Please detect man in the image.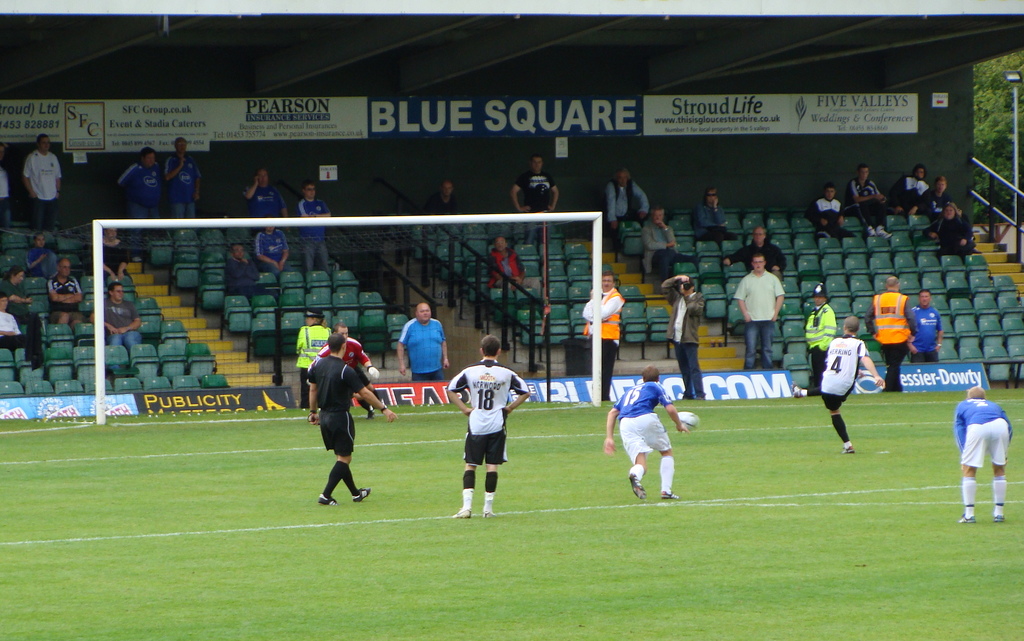
396 302 449 384.
